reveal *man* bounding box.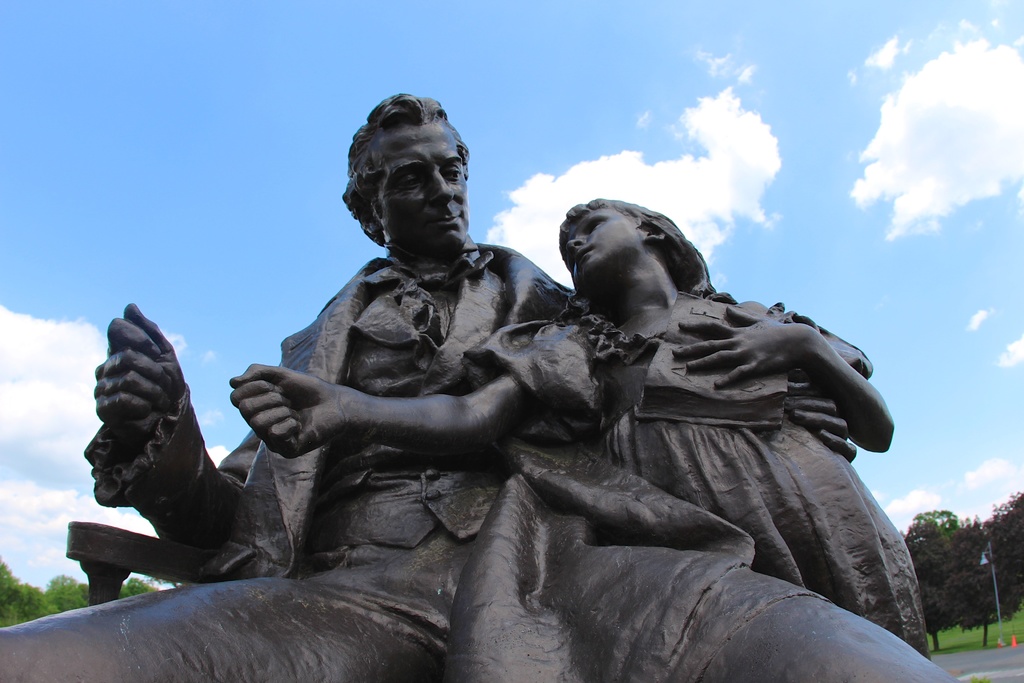
Revealed: 0,92,856,682.
